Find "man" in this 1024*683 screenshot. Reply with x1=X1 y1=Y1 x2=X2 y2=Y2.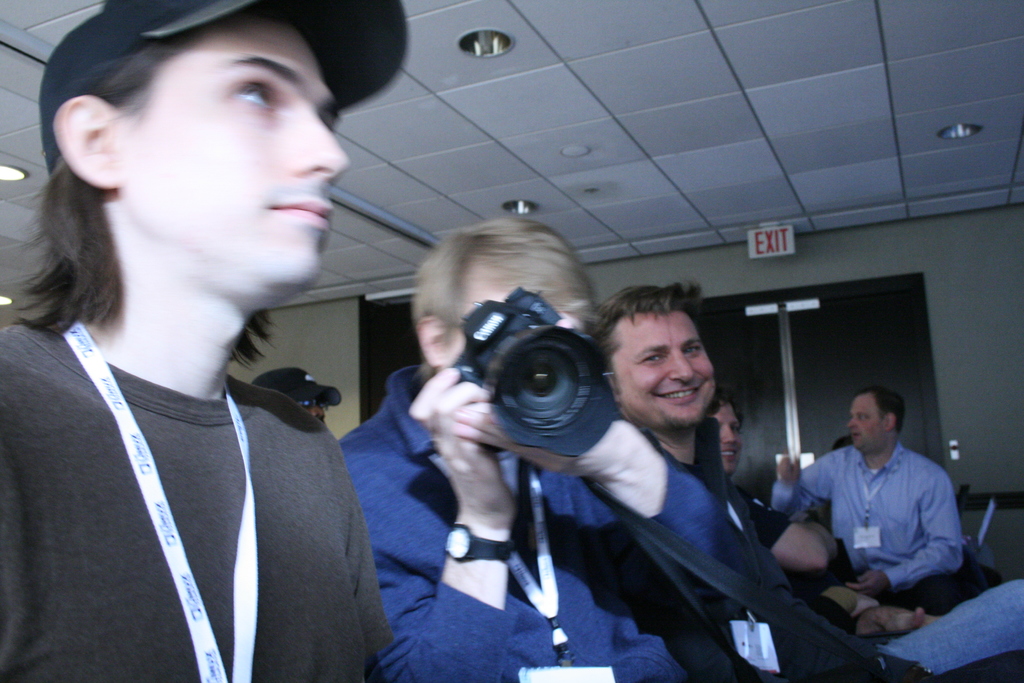
x1=339 y1=212 x2=767 y2=682.
